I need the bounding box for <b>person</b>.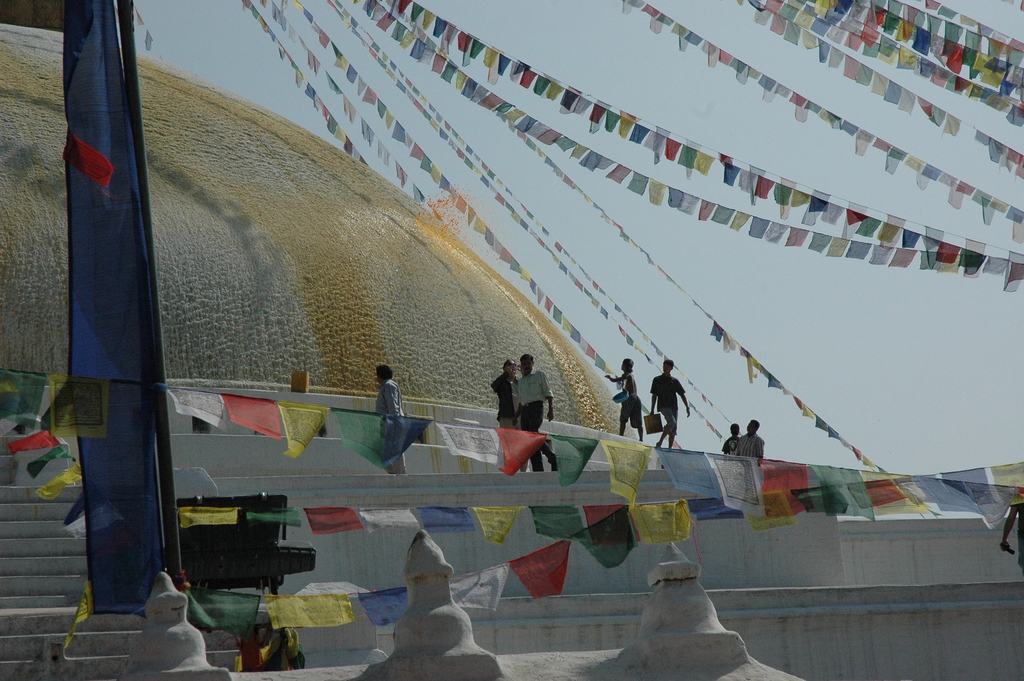
Here it is: (x1=510, y1=352, x2=559, y2=472).
